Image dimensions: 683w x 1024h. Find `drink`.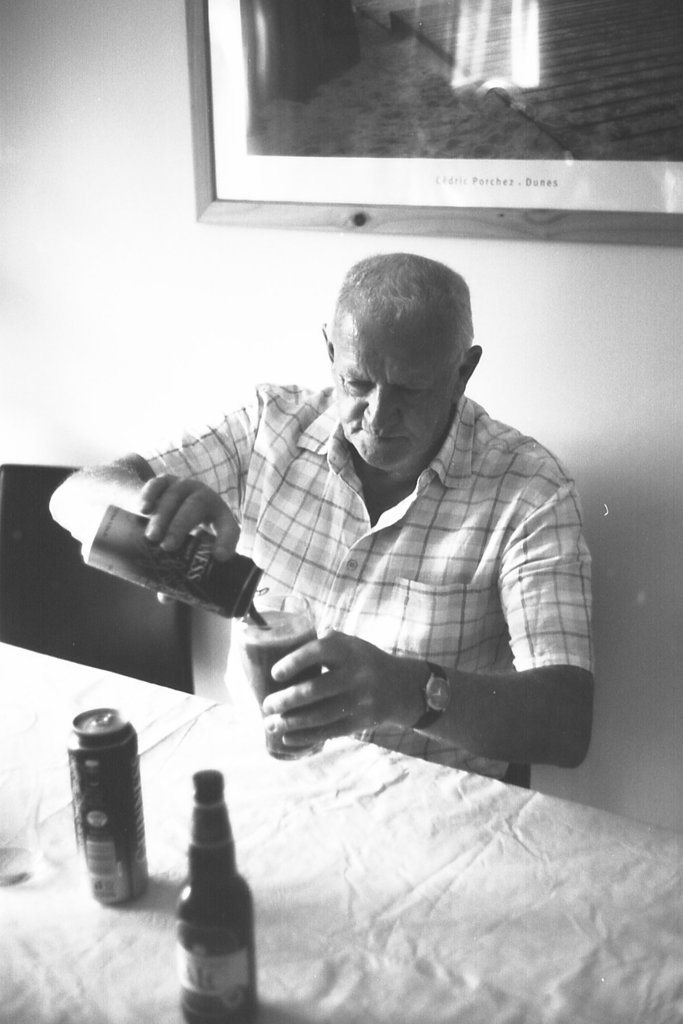
<bbox>164, 767, 254, 1021</bbox>.
